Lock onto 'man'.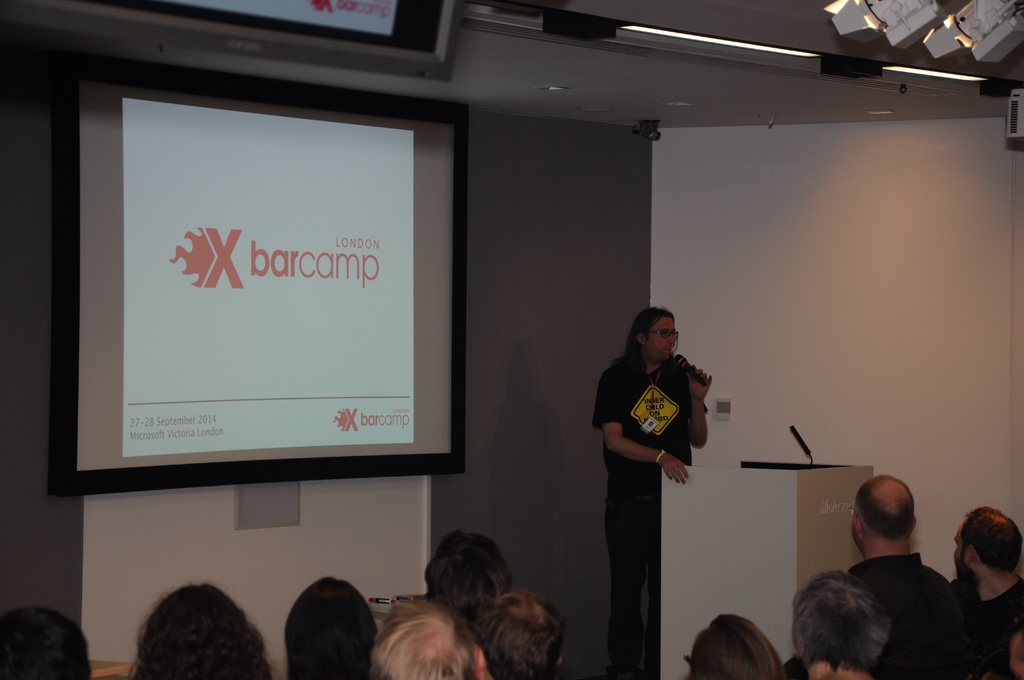
Locked: BBox(593, 308, 705, 679).
